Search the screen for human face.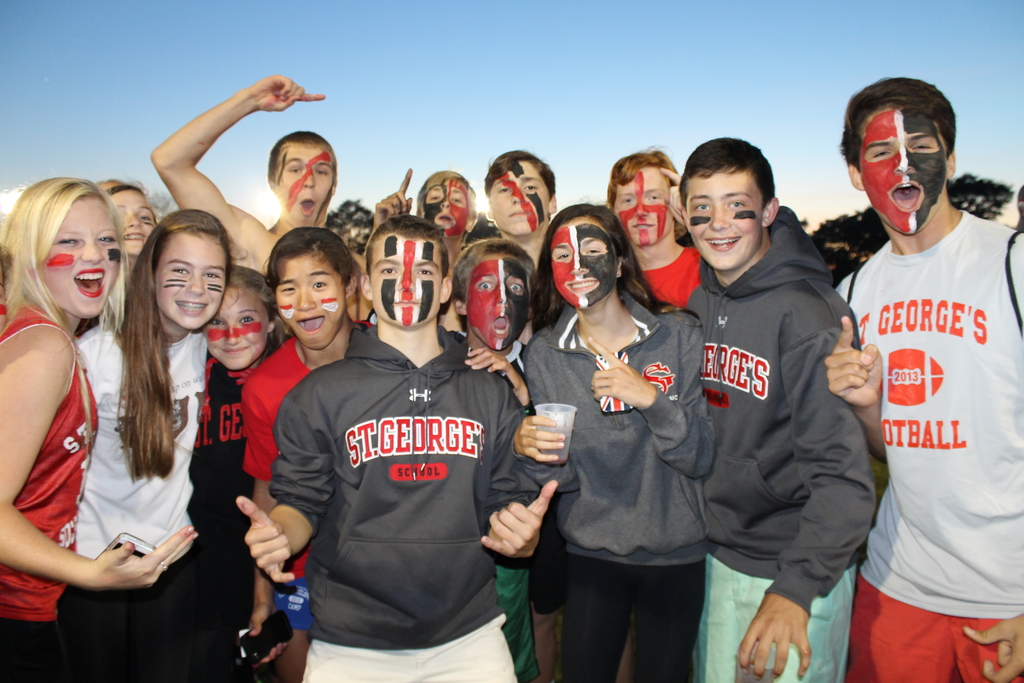
Found at [left=680, top=160, right=769, bottom=267].
